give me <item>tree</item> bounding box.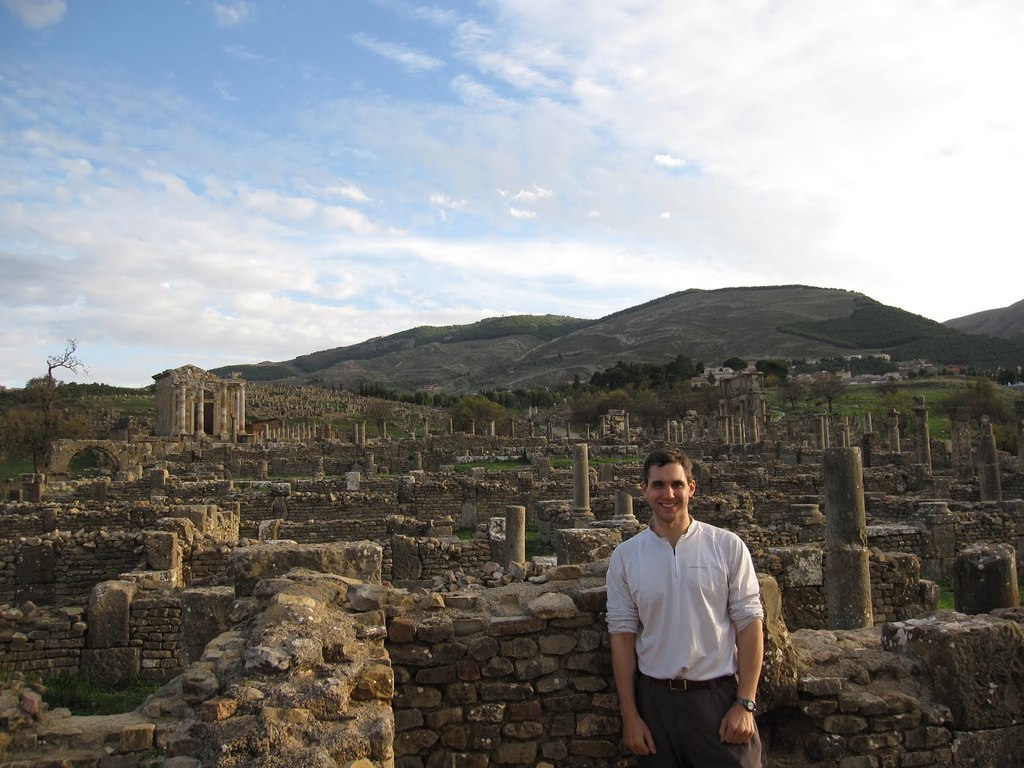
pyautogui.locateOnScreen(776, 360, 791, 379).
